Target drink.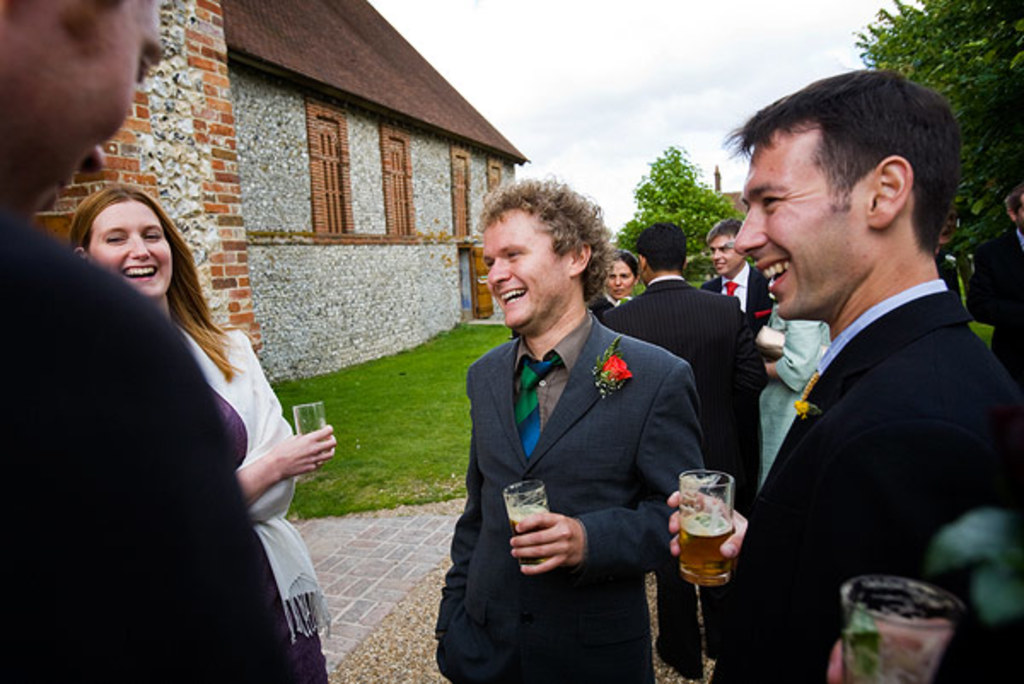
Target region: 676, 508, 734, 568.
